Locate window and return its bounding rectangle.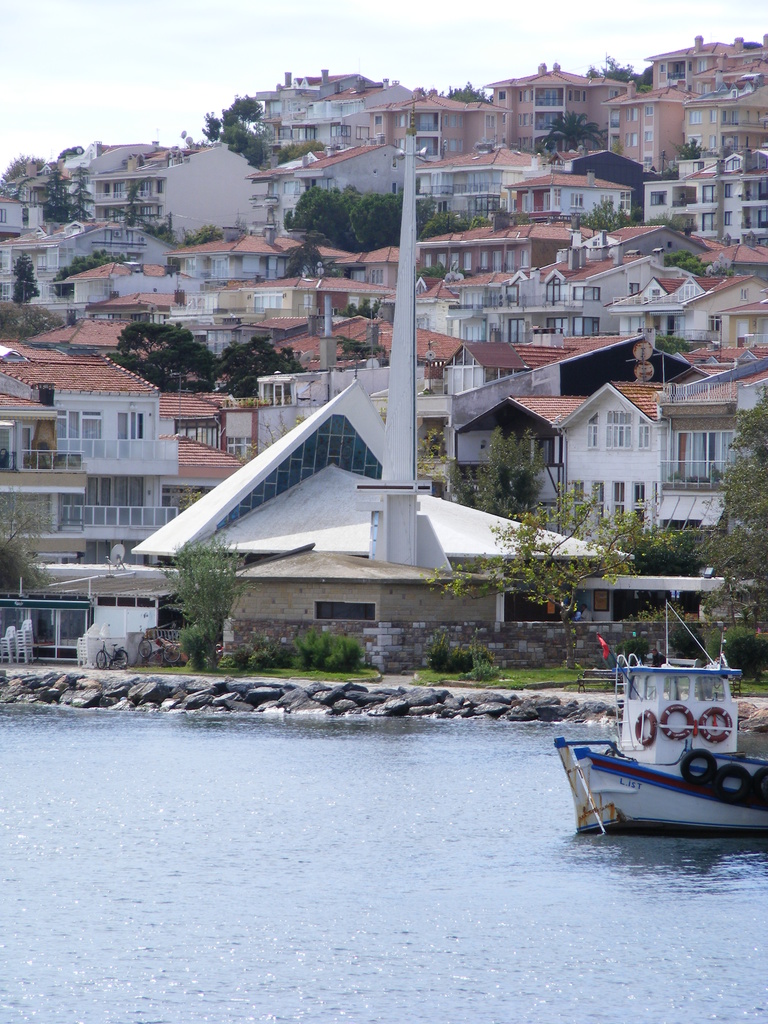
locate(588, 422, 598, 448).
